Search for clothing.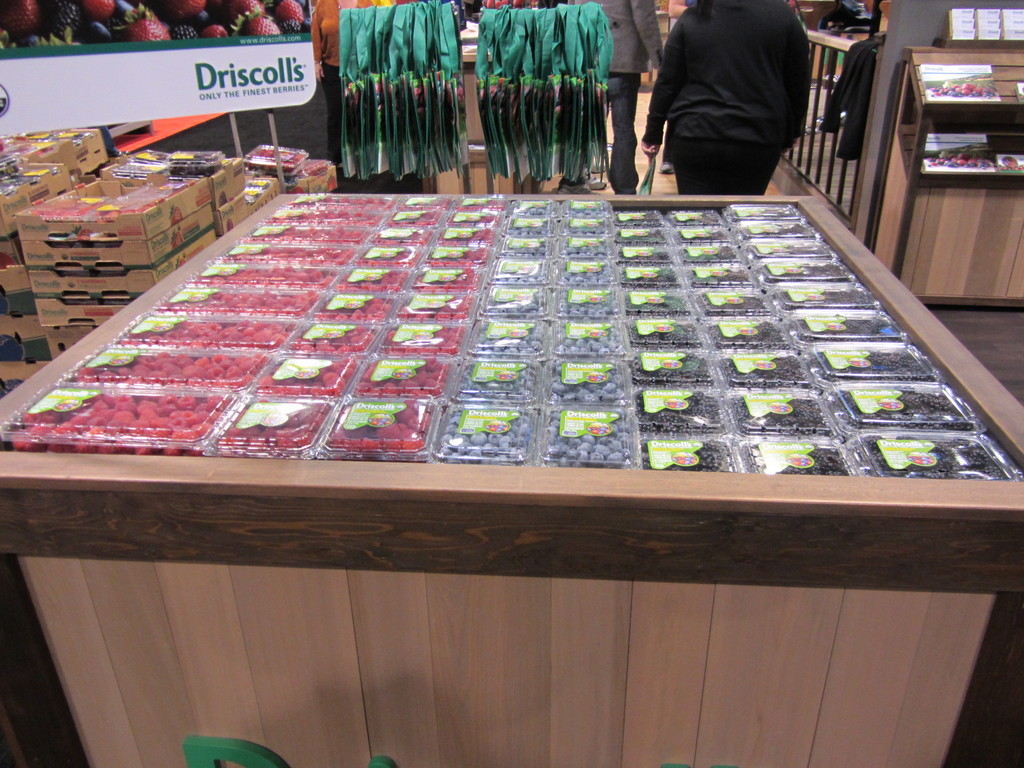
Found at crop(561, 0, 666, 195).
